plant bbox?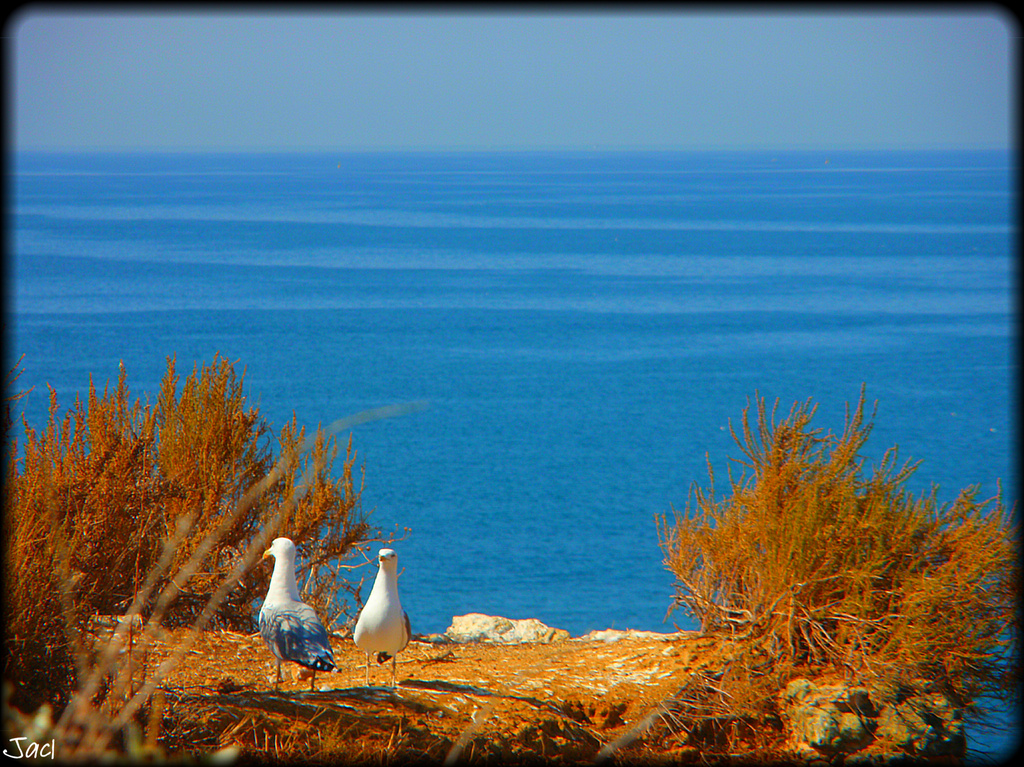
4/351/387/708
